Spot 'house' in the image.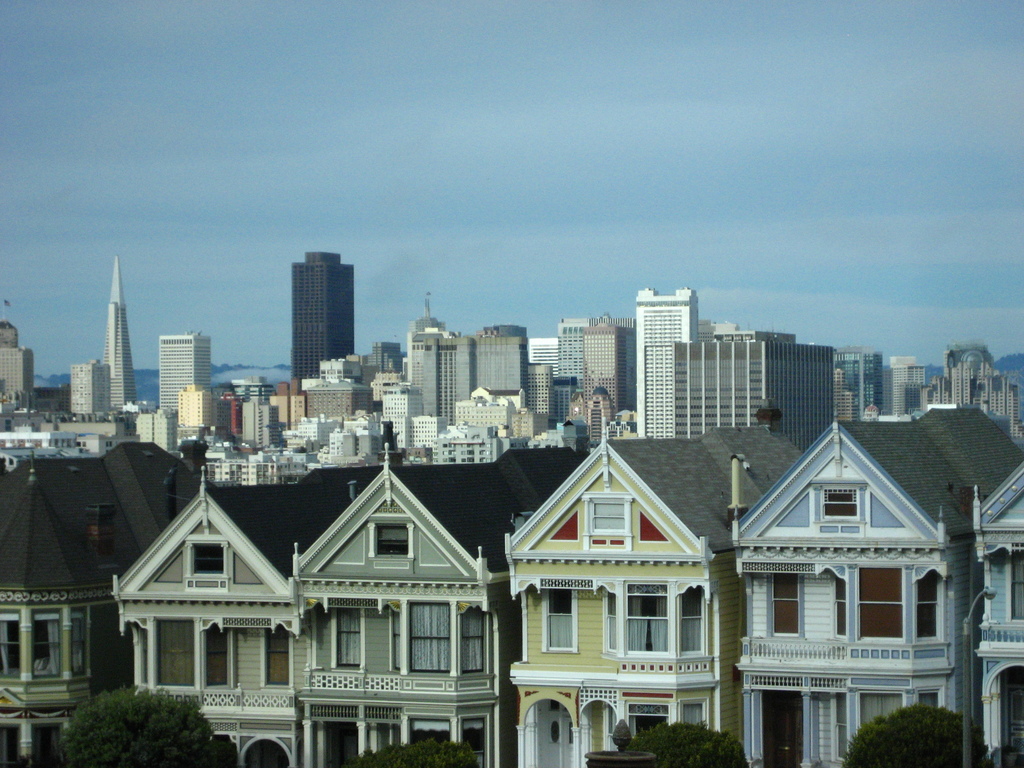
'house' found at 132/482/305/767.
